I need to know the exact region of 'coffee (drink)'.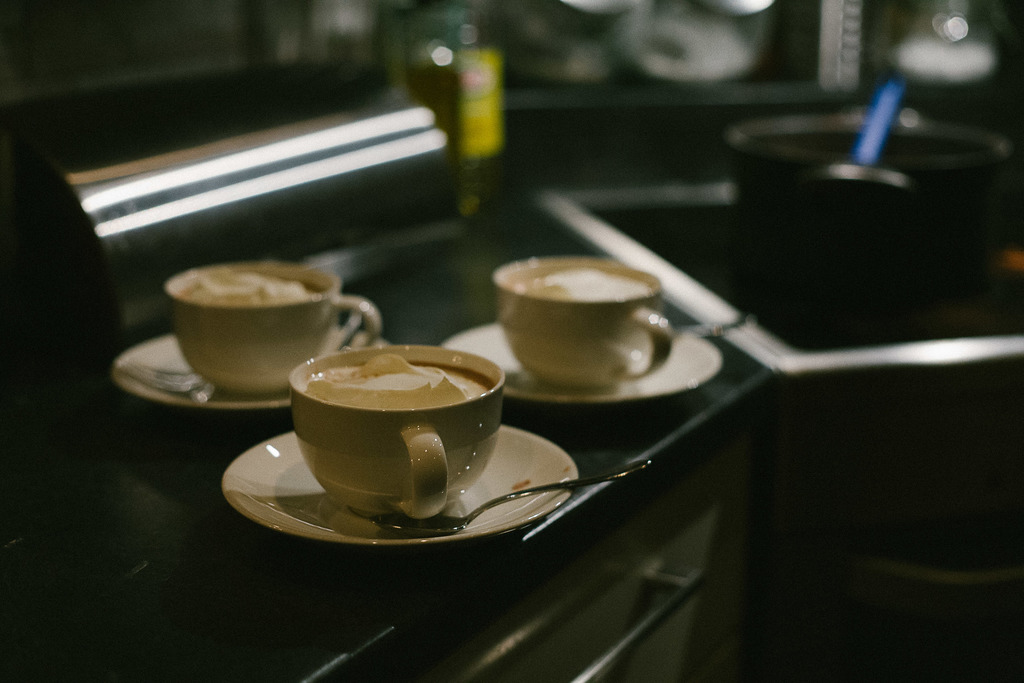
Region: <box>182,273,324,304</box>.
